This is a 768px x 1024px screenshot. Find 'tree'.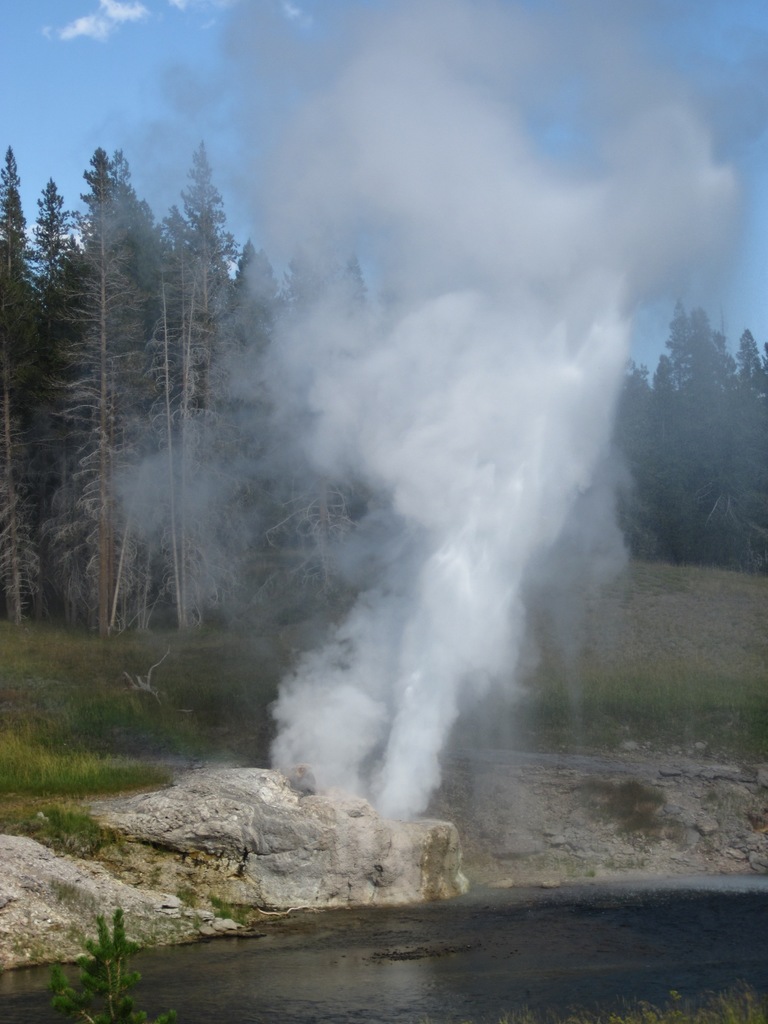
Bounding box: BBox(0, 145, 51, 627).
